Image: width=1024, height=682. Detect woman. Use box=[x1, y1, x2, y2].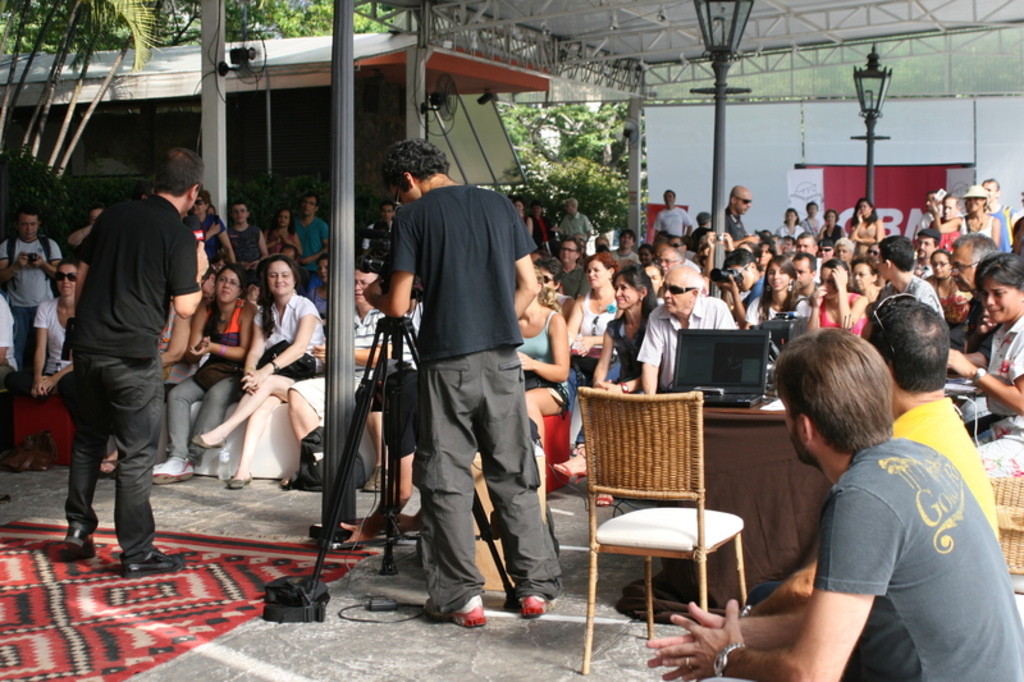
box=[745, 255, 810, 329].
